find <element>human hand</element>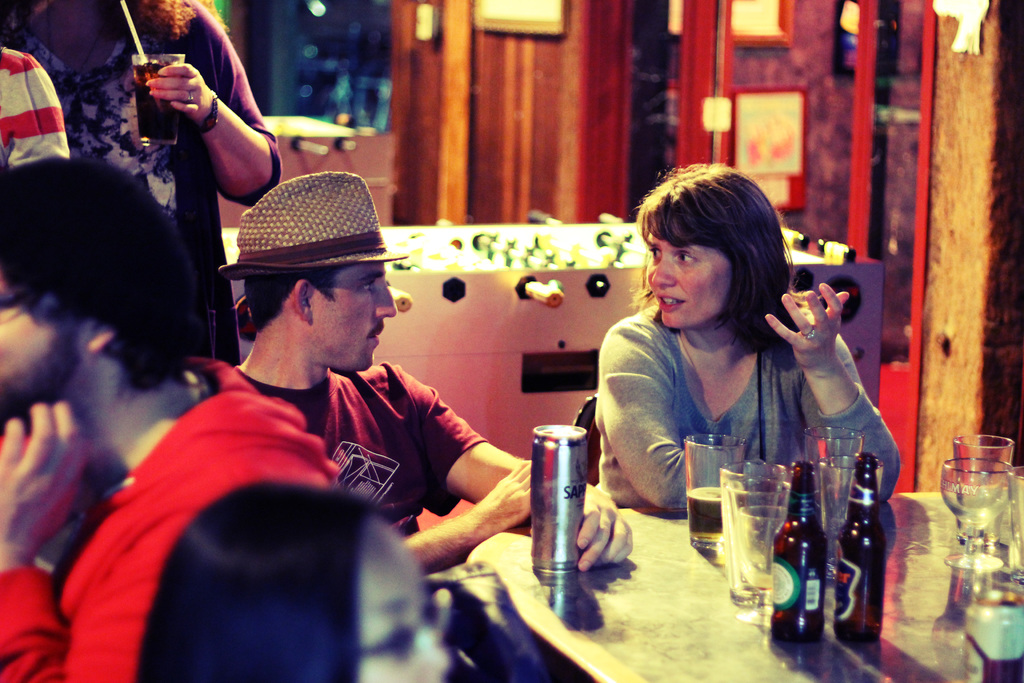
select_region(132, 60, 214, 126)
